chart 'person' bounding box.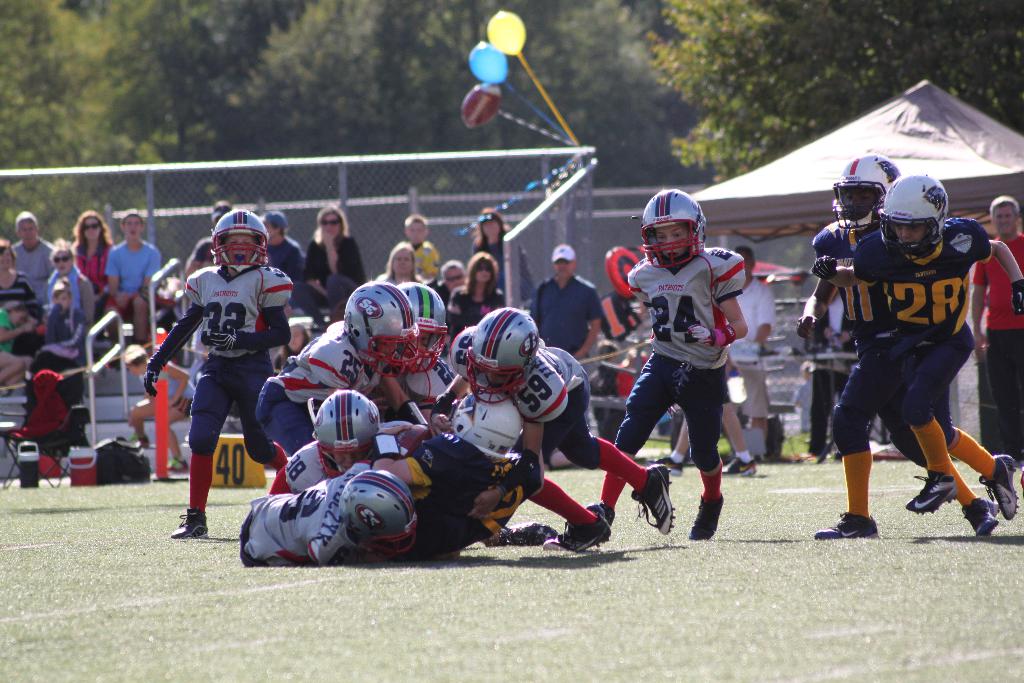
Charted: 586, 189, 754, 536.
